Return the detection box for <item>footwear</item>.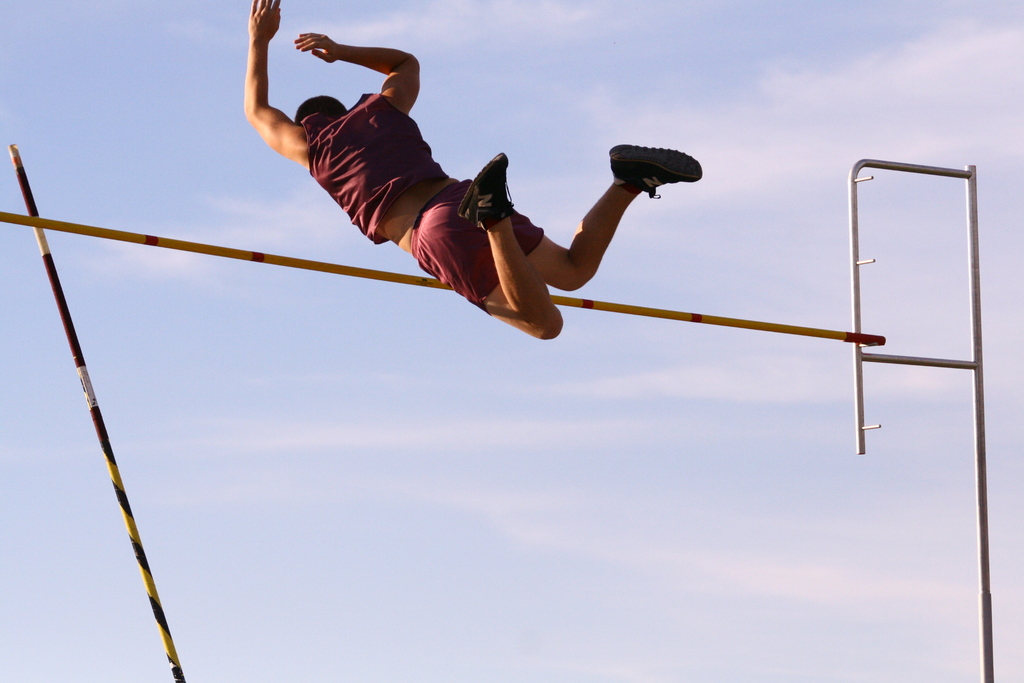
pyautogui.locateOnScreen(455, 151, 513, 226).
